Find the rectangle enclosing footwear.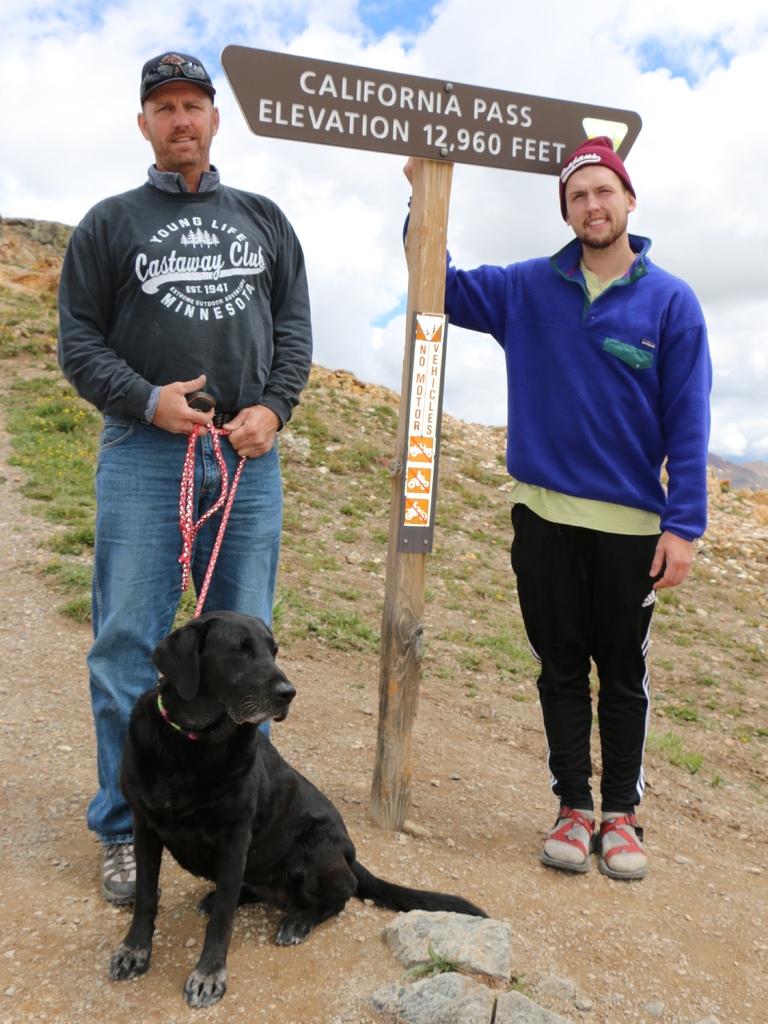
{"x1": 537, "y1": 803, "x2": 600, "y2": 872}.
